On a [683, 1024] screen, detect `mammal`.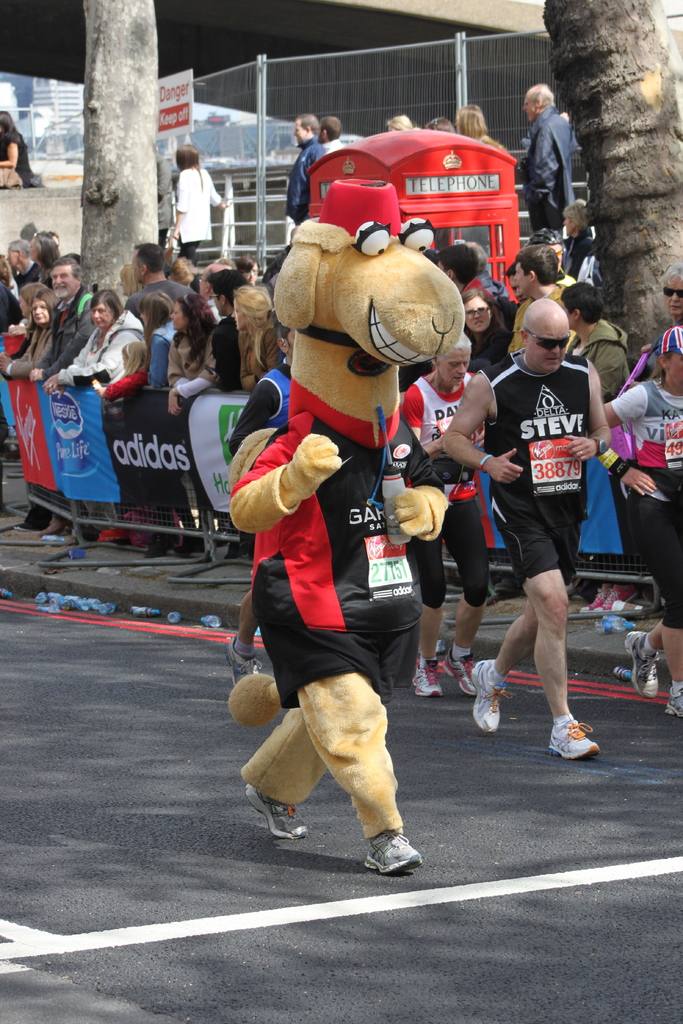
locate(463, 237, 493, 291).
